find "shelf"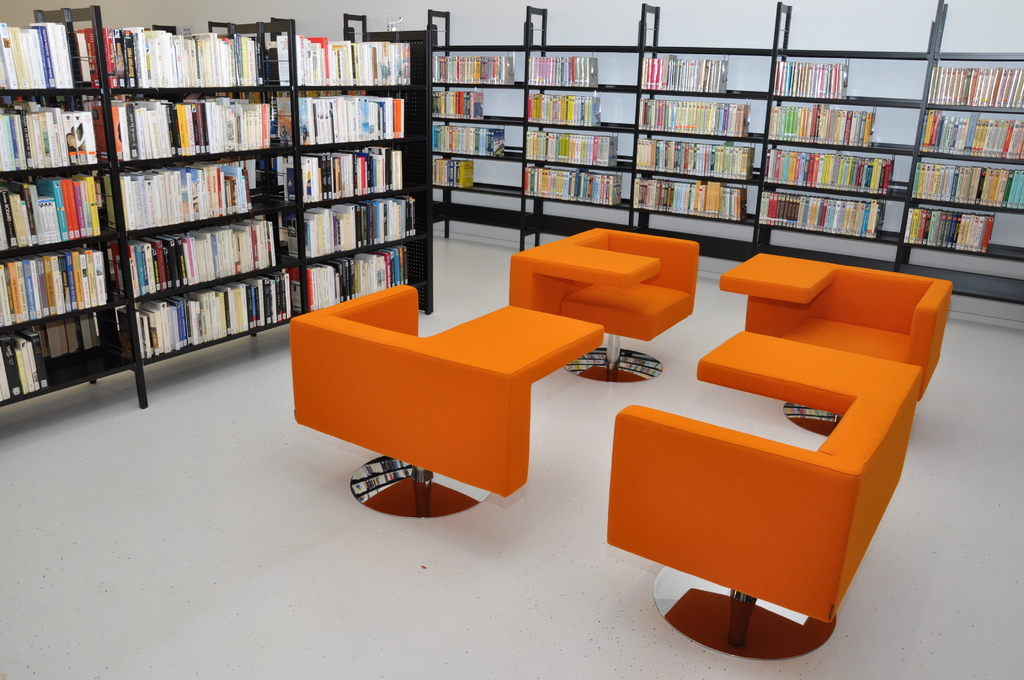
<region>765, 0, 940, 260</region>
